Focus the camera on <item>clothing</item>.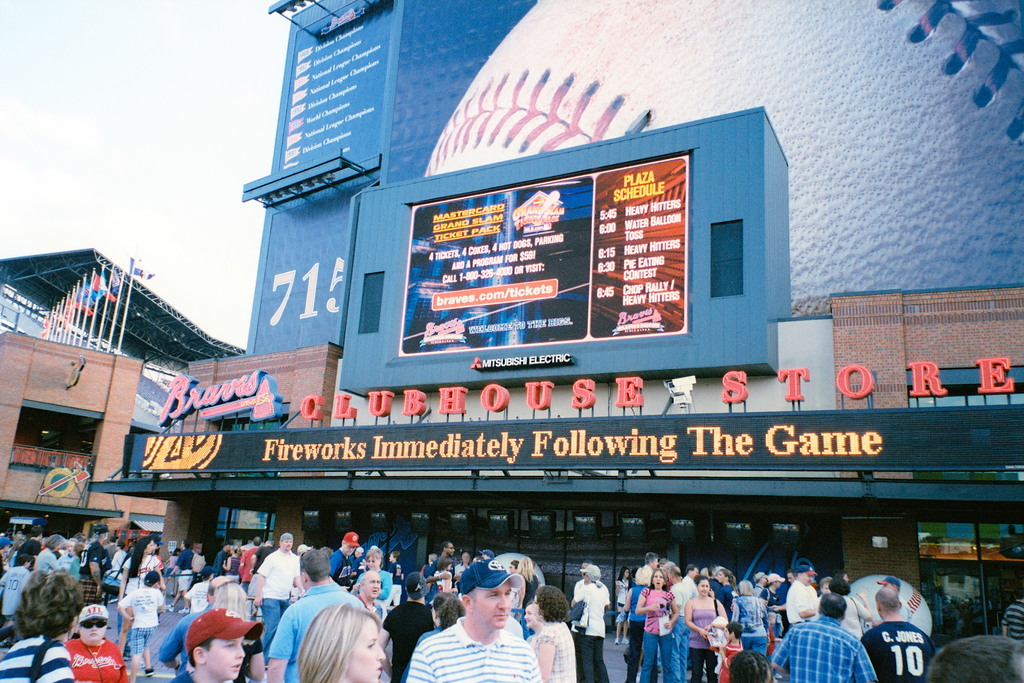
Focus region: [left=323, top=549, right=369, bottom=577].
